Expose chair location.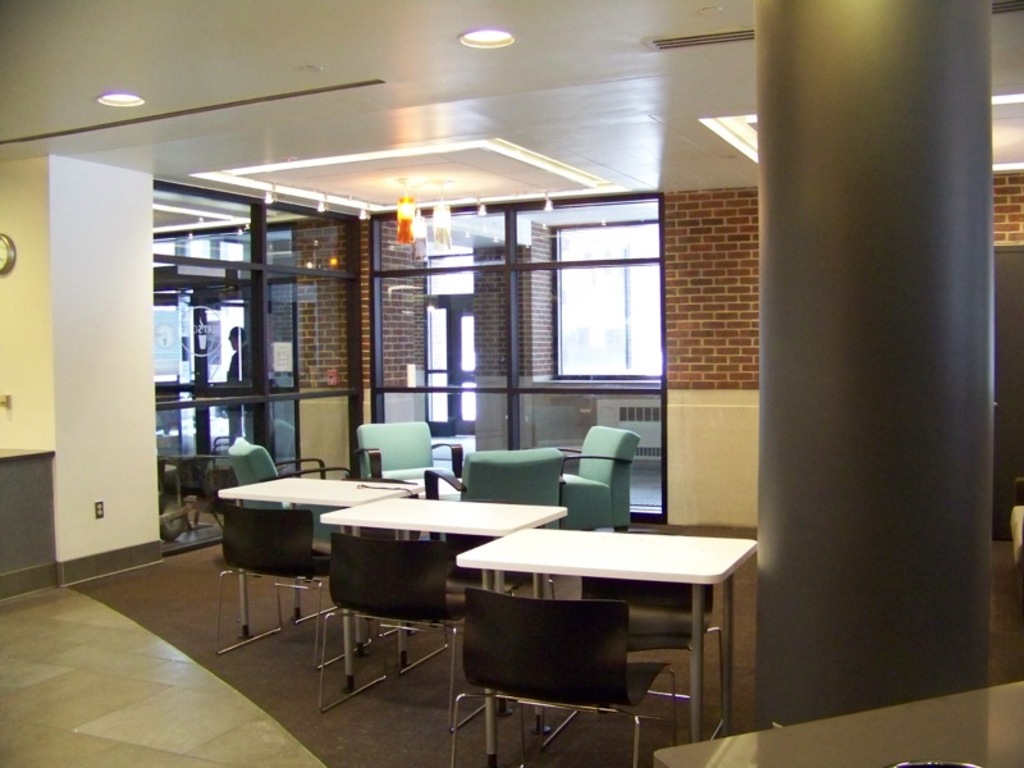
Exposed at {"left": 572, "top": 520, "right": 714, "bottom": 754}.
